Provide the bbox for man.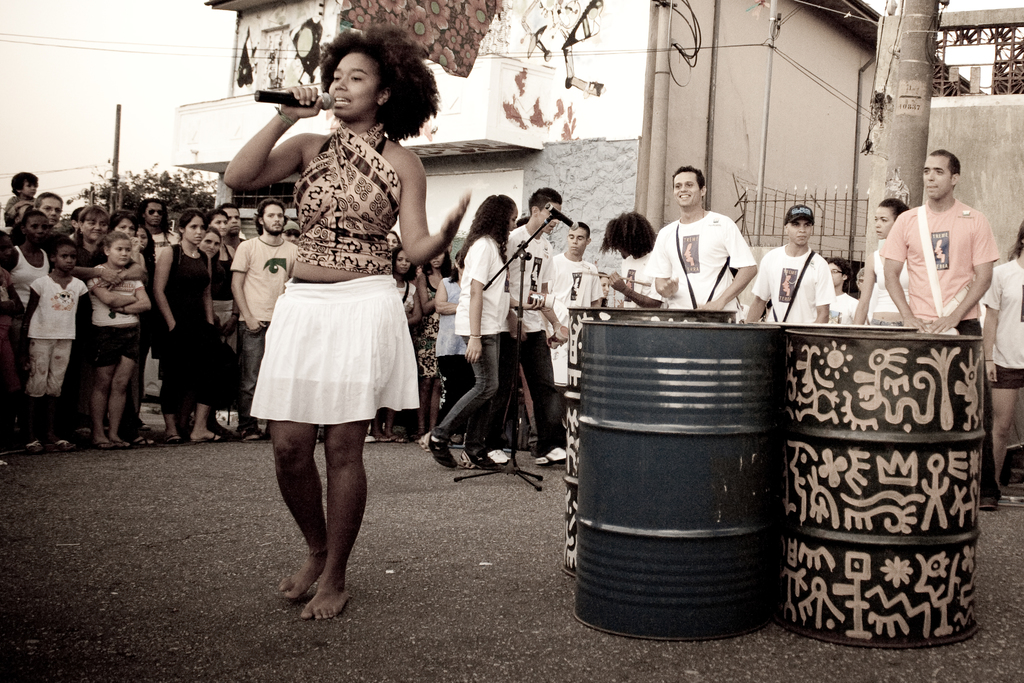
[x1=282, y1=219, x2=301, y2=246].
